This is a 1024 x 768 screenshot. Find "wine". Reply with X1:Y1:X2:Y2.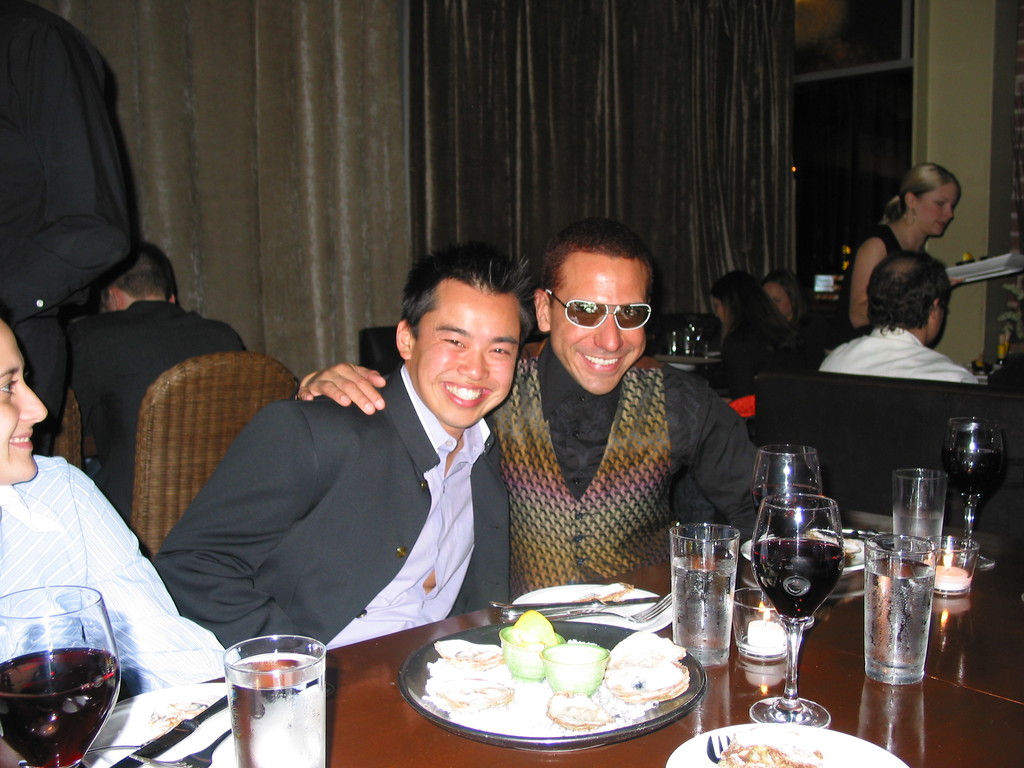
751:479:817:544.
